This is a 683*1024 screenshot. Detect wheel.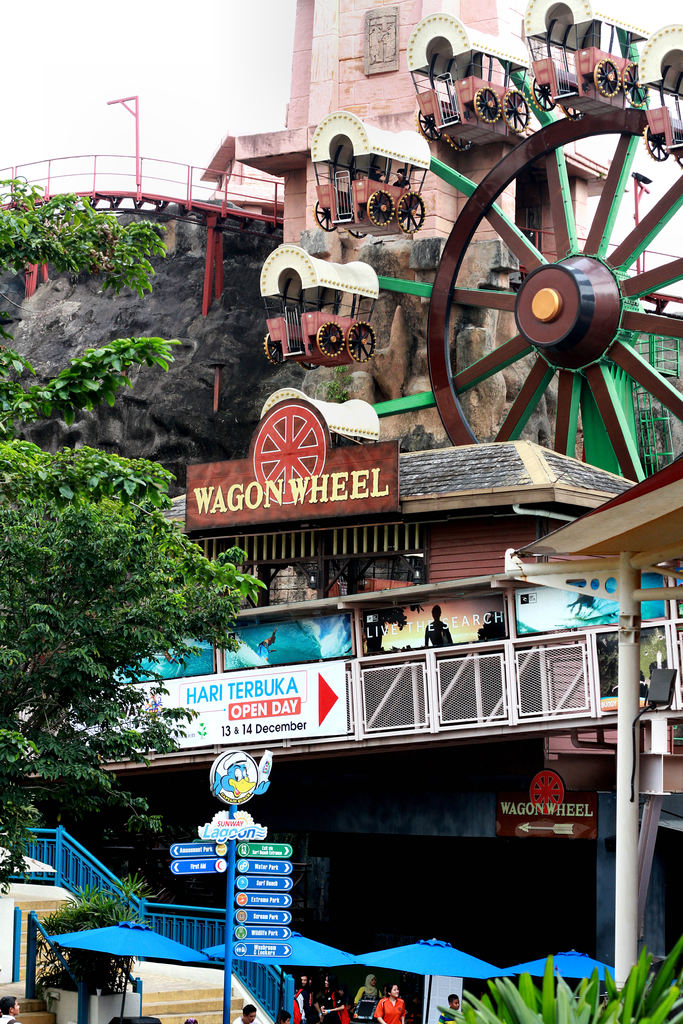
l=317, t=321, r=350, b=357.
